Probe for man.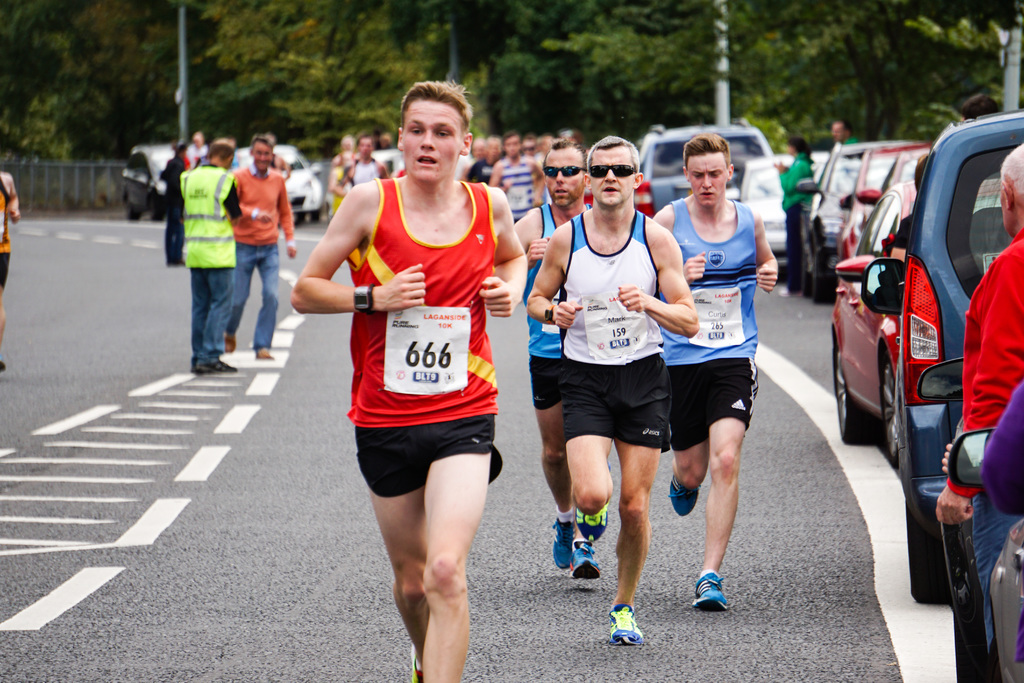
Probe result: 532 137 717 609.
